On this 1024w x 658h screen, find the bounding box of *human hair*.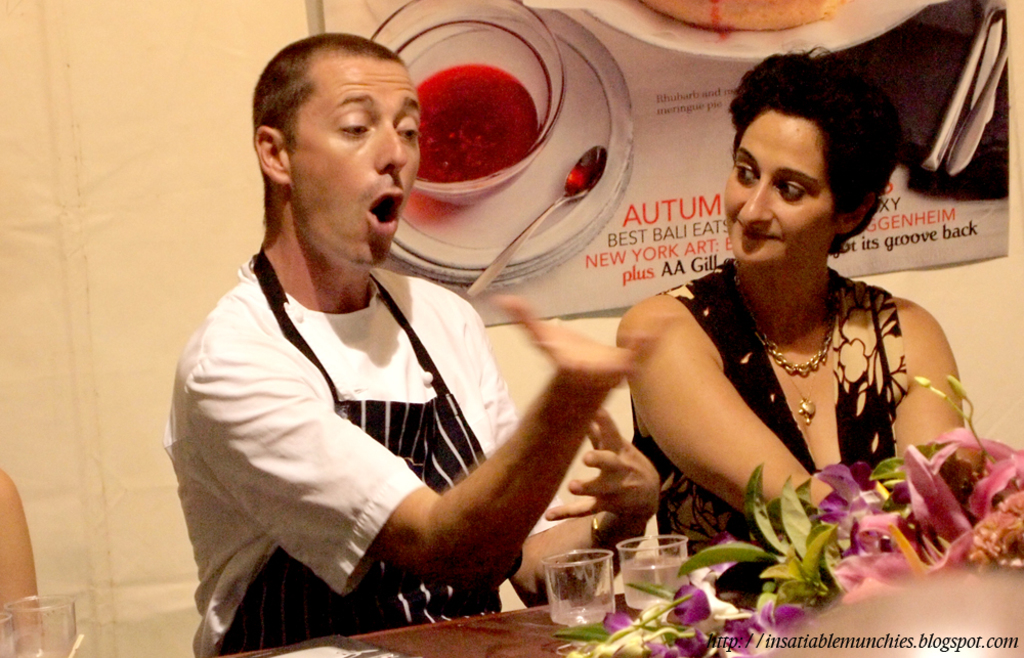
Bounding box: [left=723, top=48, right=920, bottom=236].
